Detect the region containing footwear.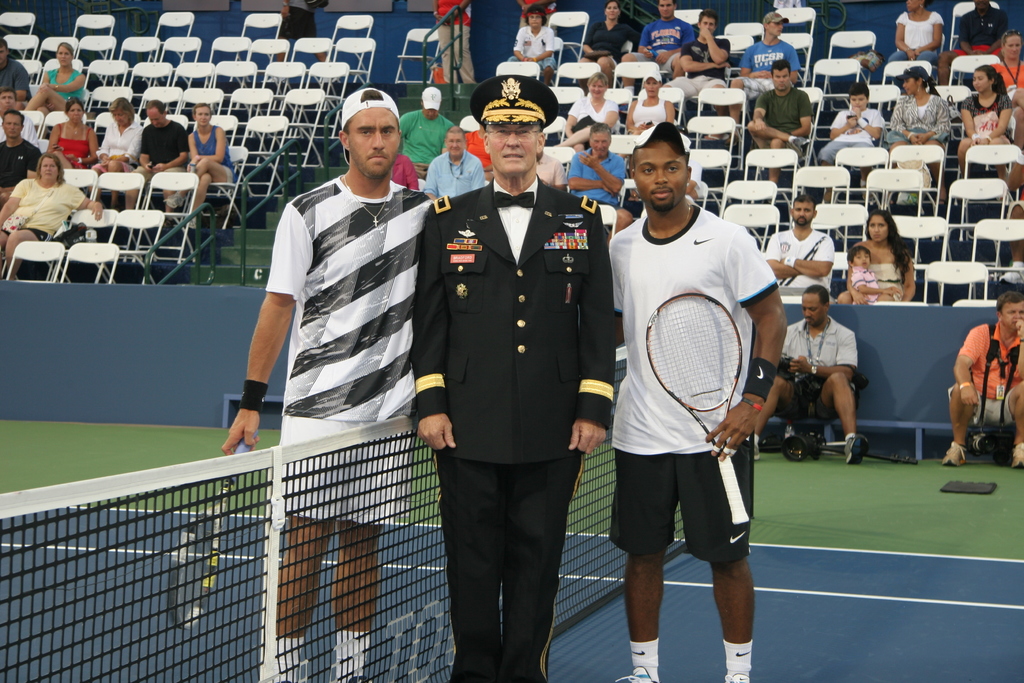
crop(940, 440, 968, 468).
